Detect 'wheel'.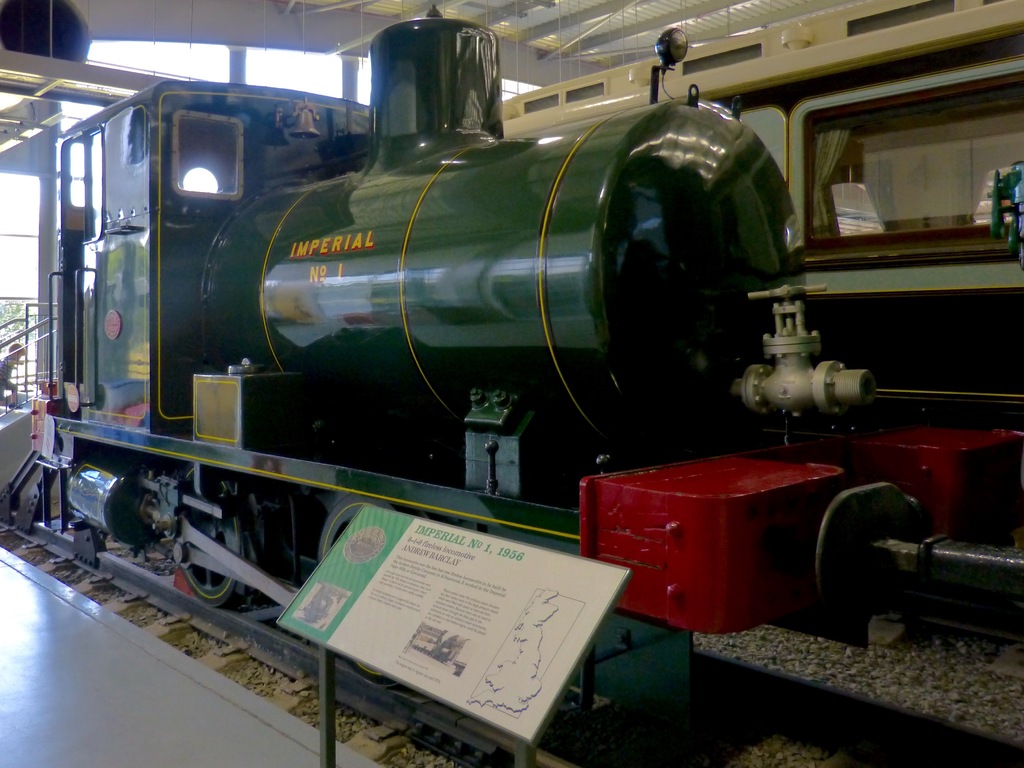
Detected at 177, 461, 241, 608.
